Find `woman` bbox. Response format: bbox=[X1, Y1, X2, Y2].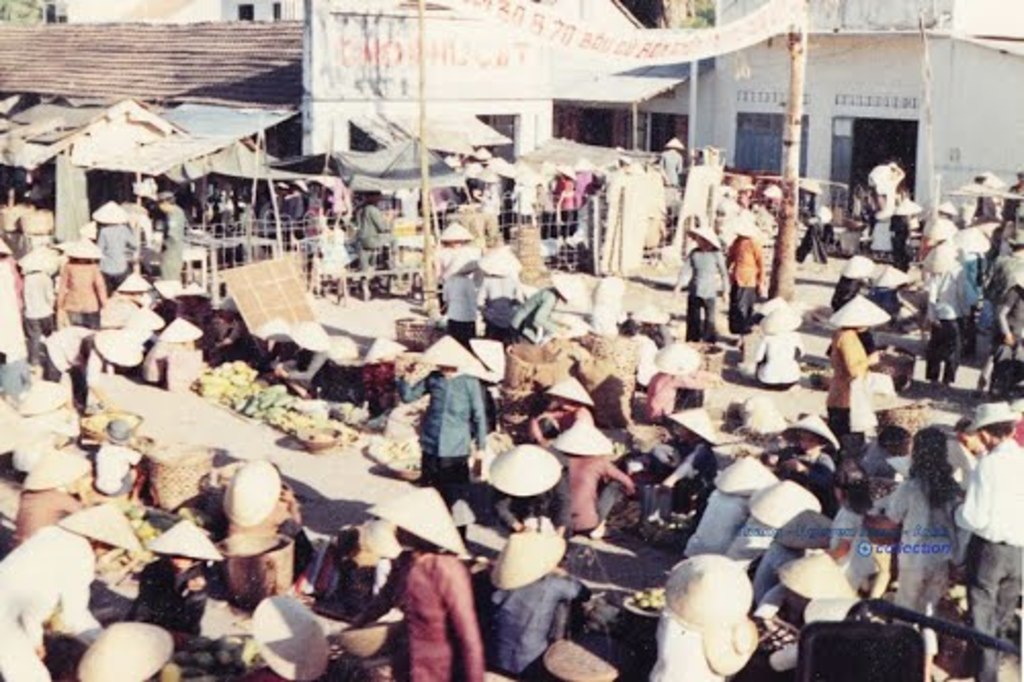
bbox=[664, 211, 737, 358].
